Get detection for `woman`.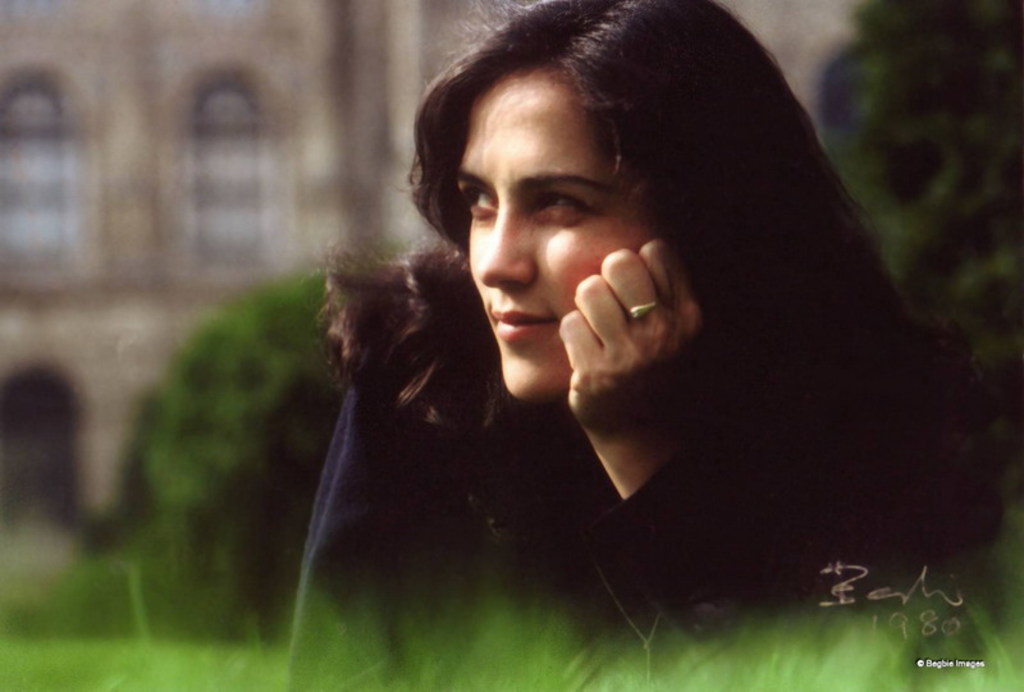
Detection: 288, 0, 1002, 691.
